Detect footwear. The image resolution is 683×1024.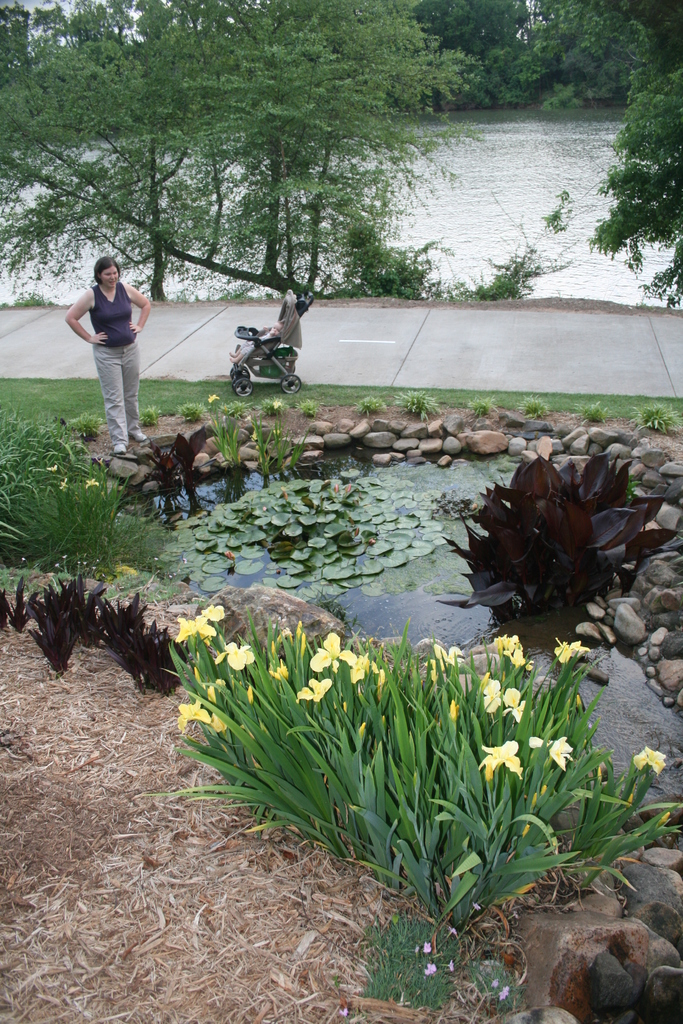
box(111, 440, 124, 455).
